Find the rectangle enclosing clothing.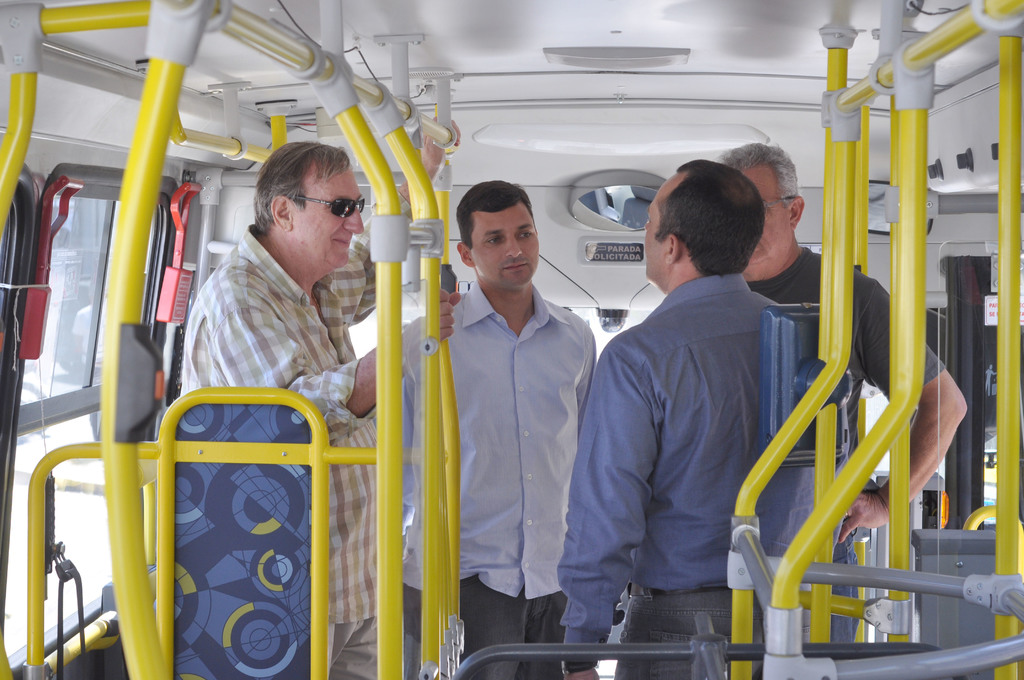
bbox(742, 242, 942, 636).
